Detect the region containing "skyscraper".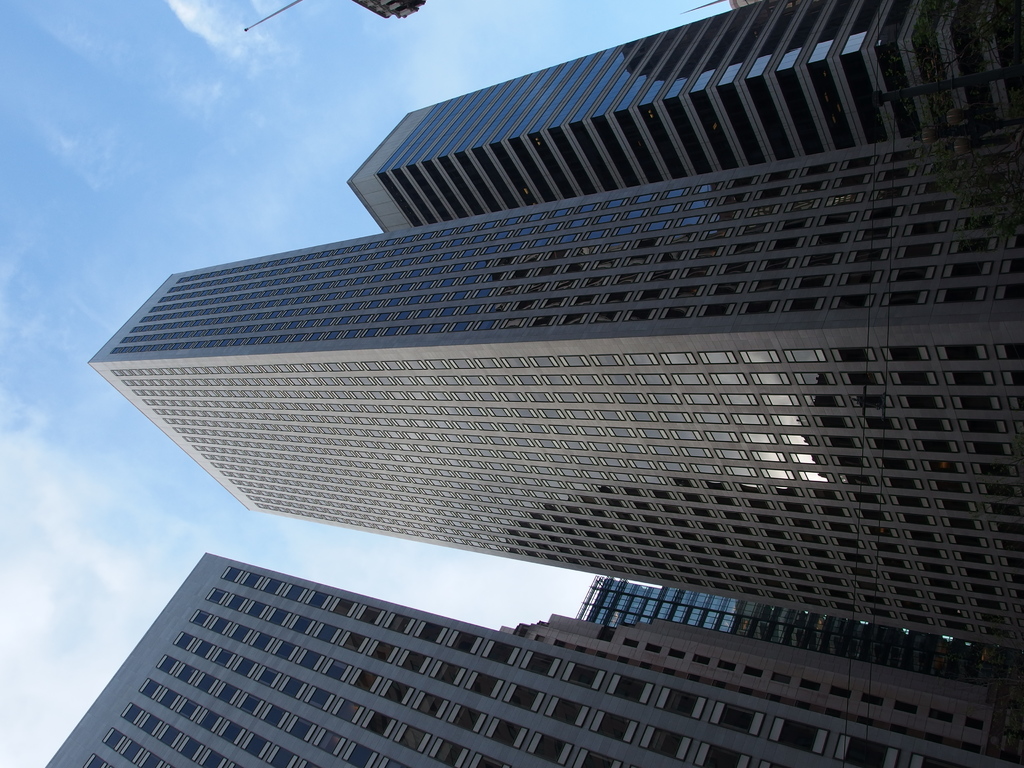
47,555,1023,767.
